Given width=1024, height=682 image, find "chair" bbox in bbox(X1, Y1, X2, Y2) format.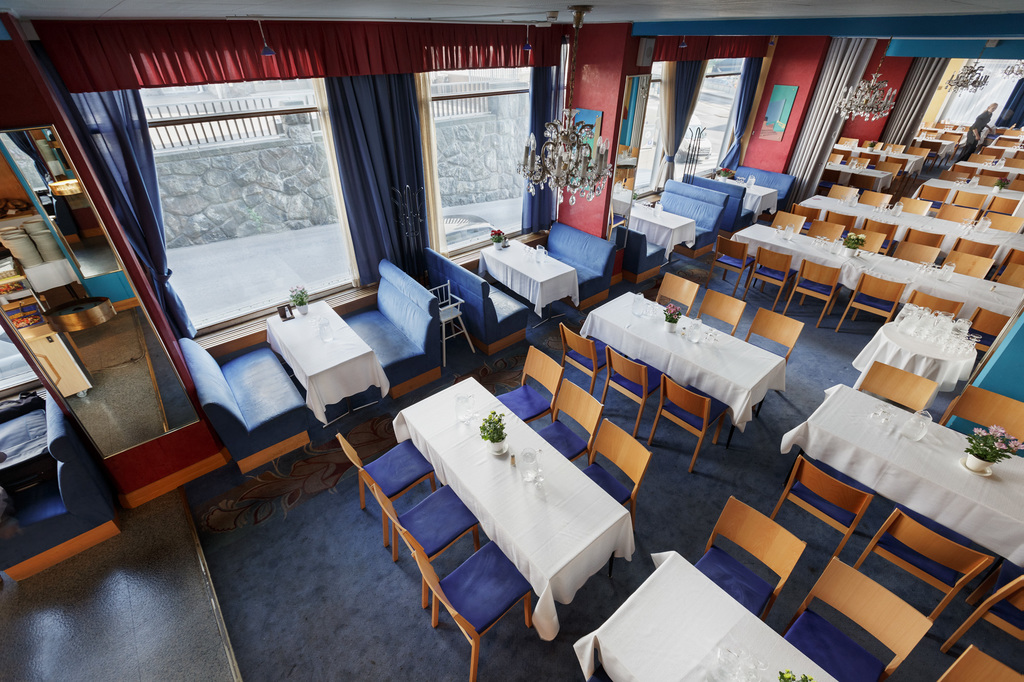
bbox(938, 204, 976, 228).
